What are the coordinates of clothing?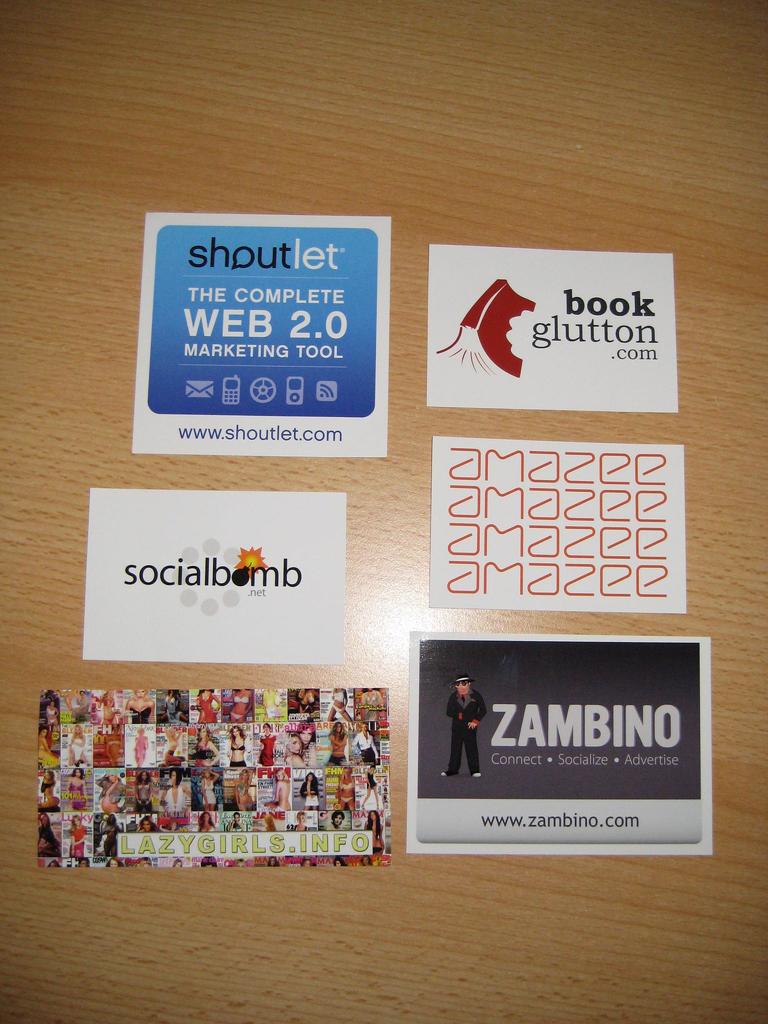
locate(445, 692, 486, 776).
